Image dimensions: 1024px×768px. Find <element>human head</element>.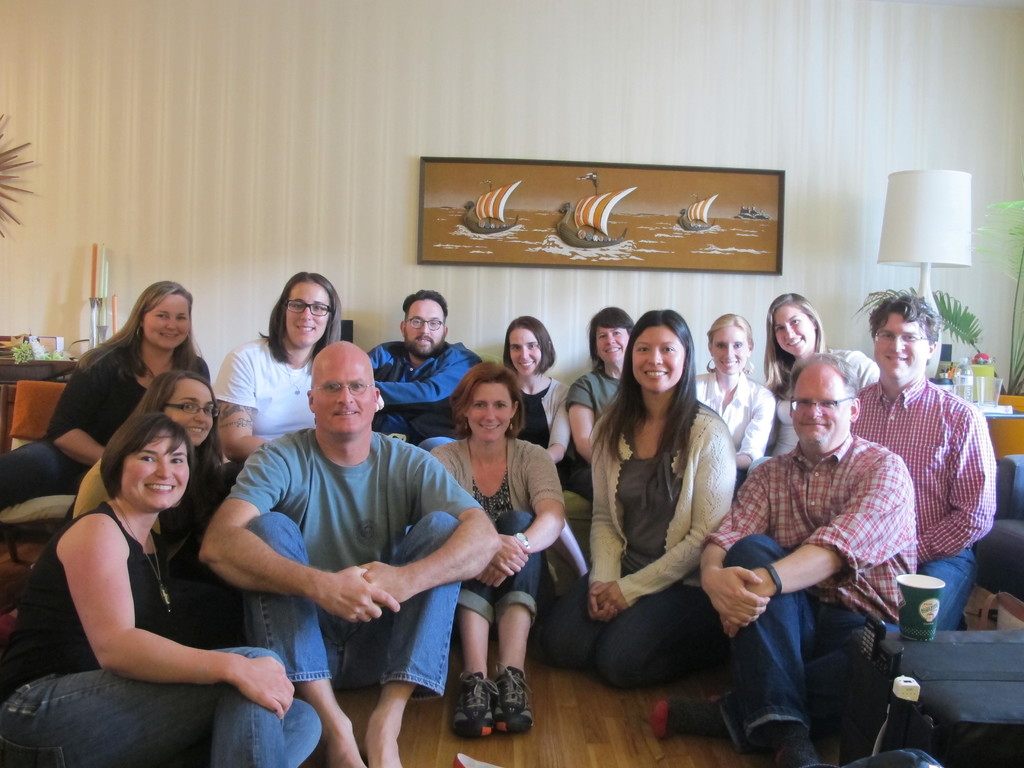
[588,303,636,365].
